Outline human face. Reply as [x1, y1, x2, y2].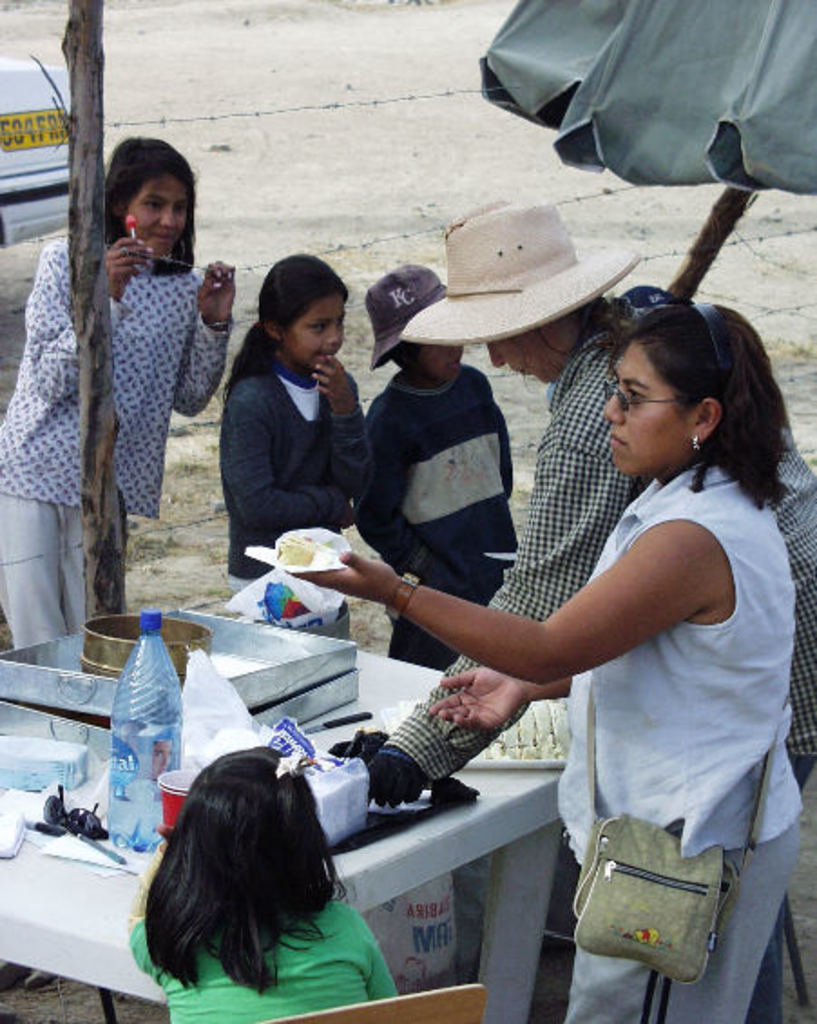
[406, 346, 462, 379].
